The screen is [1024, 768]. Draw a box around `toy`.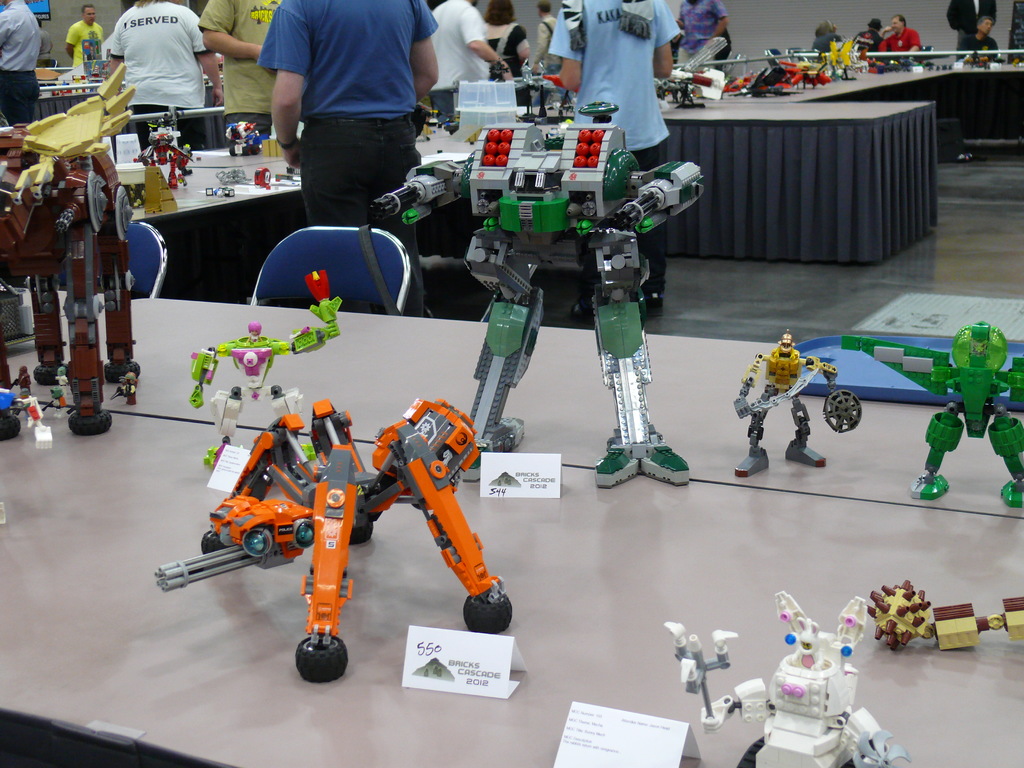
[187, 270, 342, 470].
